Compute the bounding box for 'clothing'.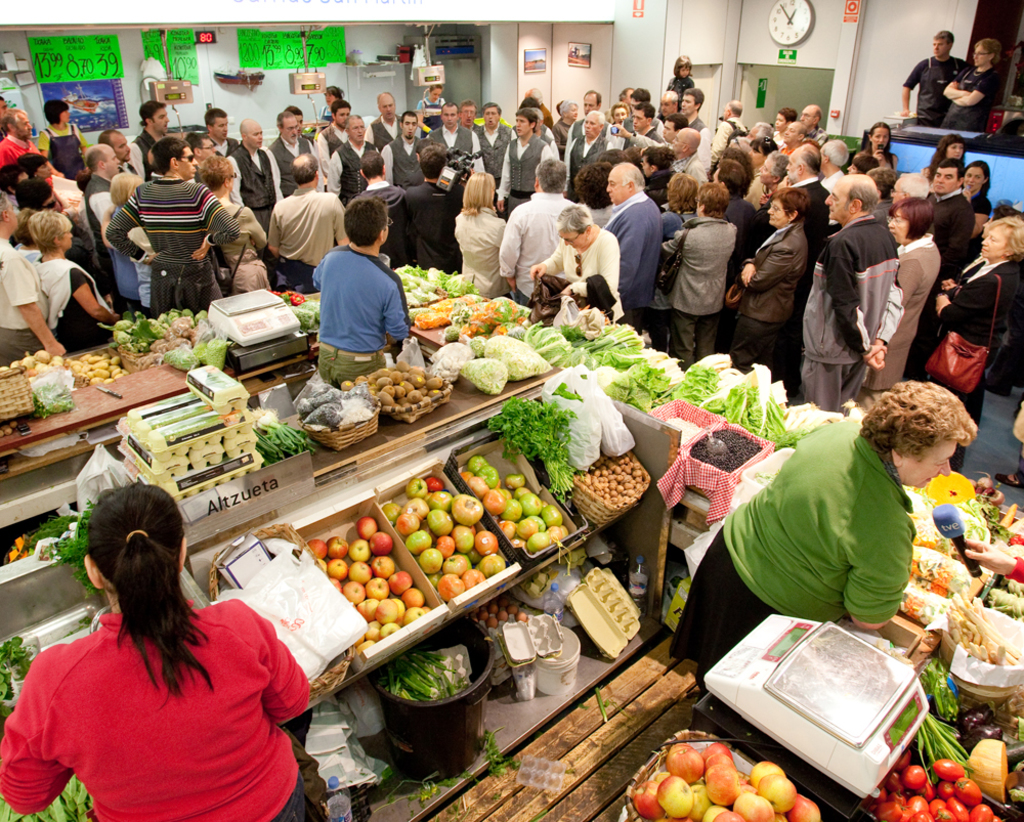
detection(852, 232, 940, 409).
